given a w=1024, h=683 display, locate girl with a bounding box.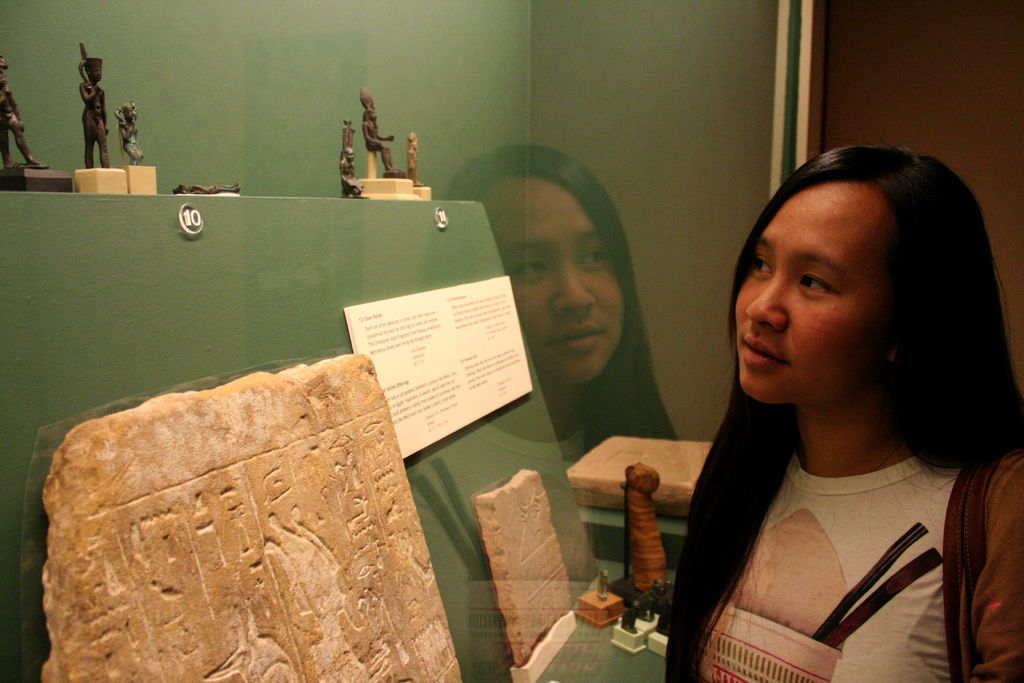
Located: bbox=[663, 143, 1022, 682].
